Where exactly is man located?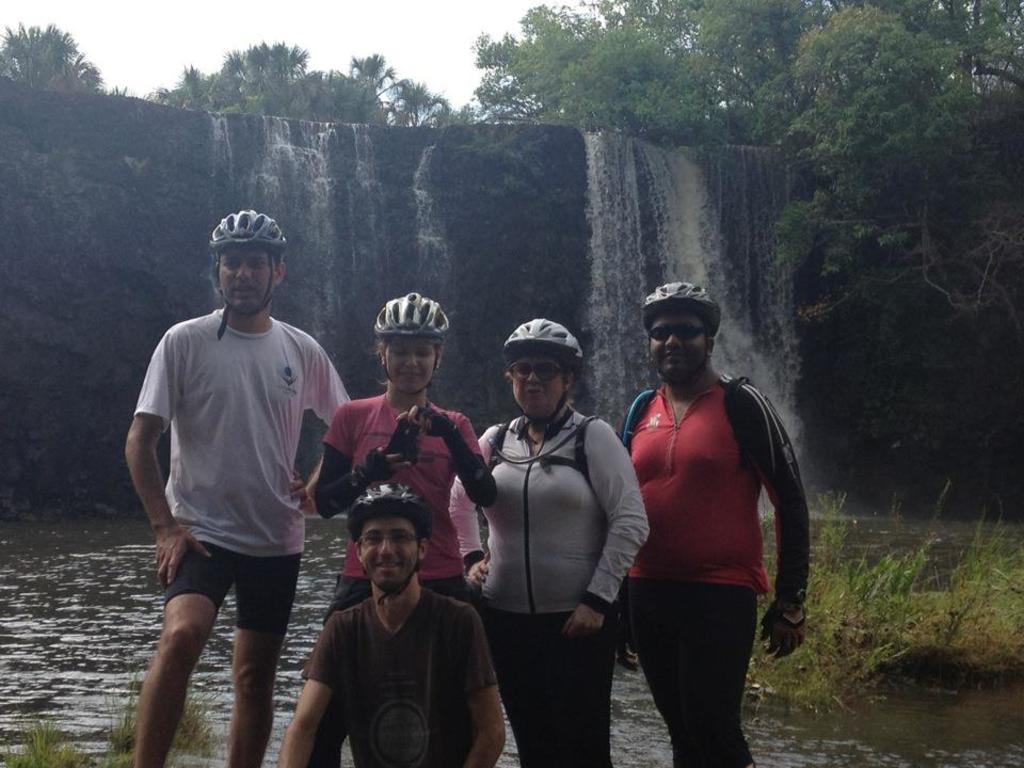
Its bounding box is pyautogui.locateOnScreen(277, 476, 509, 767).
